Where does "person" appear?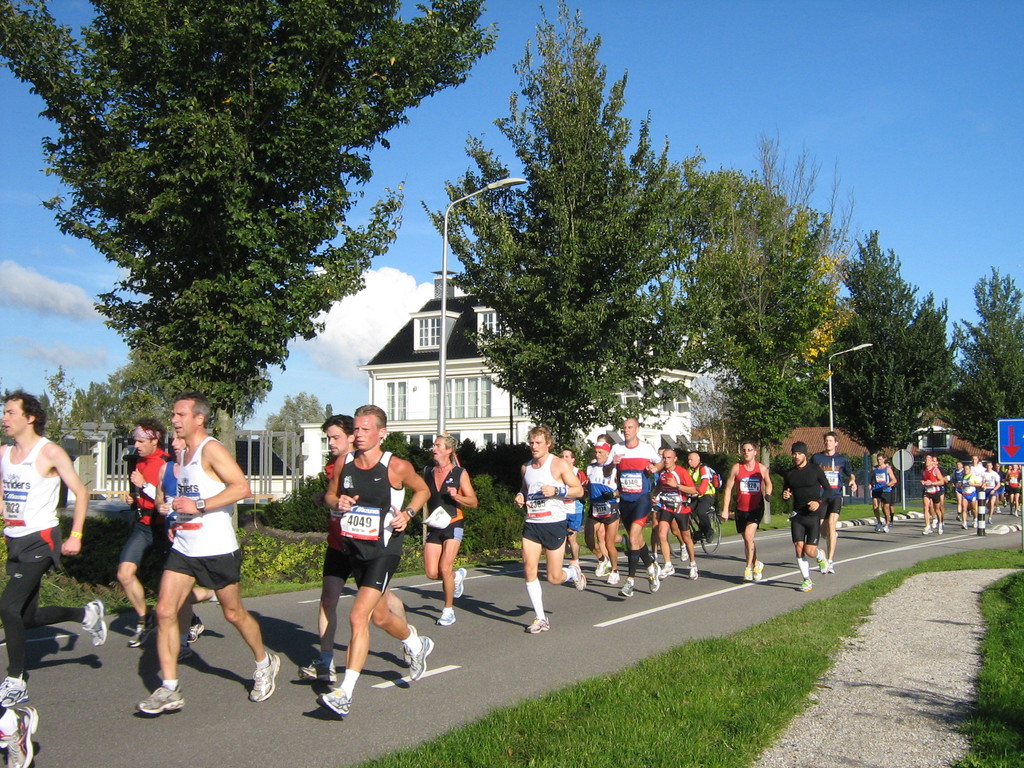
Appears at [509, 434, 579, 639].
